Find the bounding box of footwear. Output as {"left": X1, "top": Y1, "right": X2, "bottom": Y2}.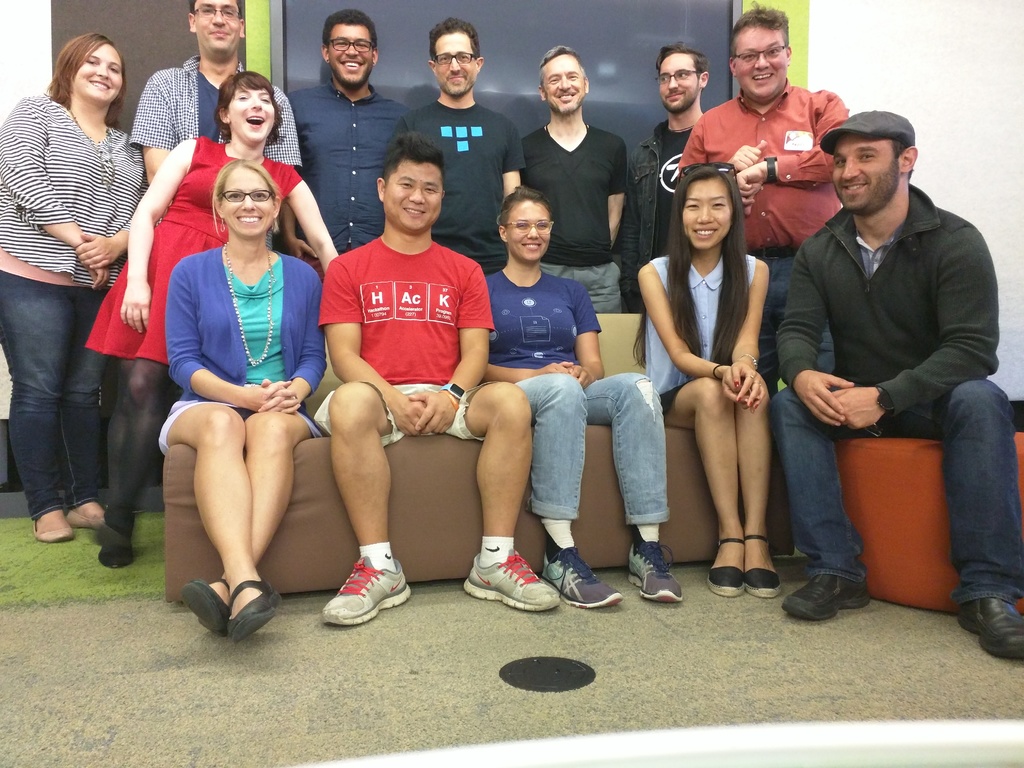
{"left": 705, "top": 538, "right": 746, "bottom": 598}.
